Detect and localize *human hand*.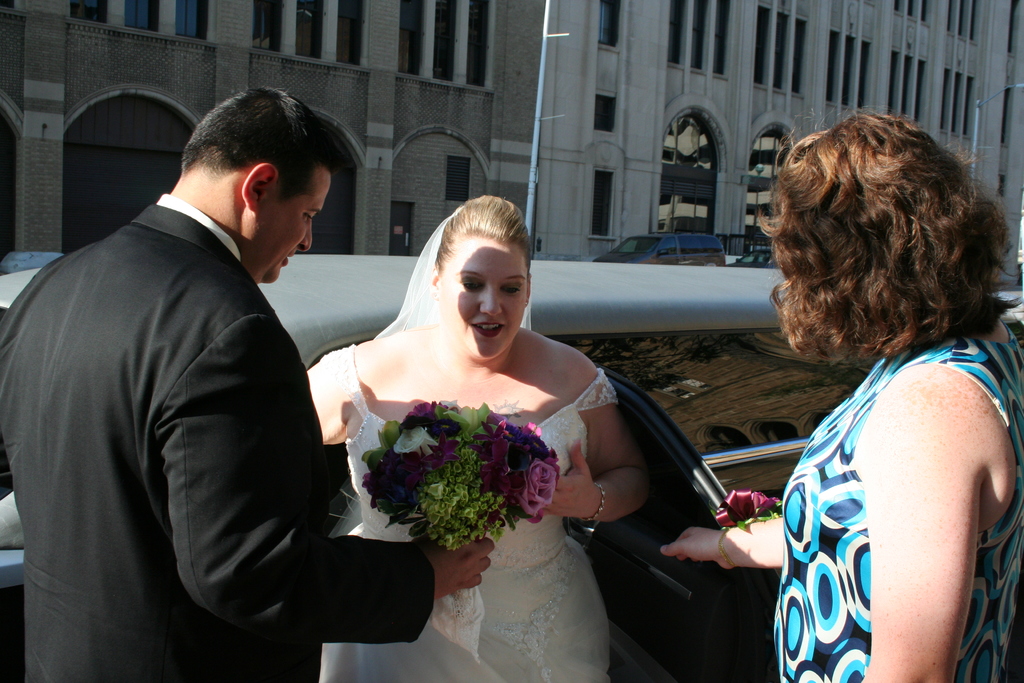
Localized at [411, 537, 495, 600].
